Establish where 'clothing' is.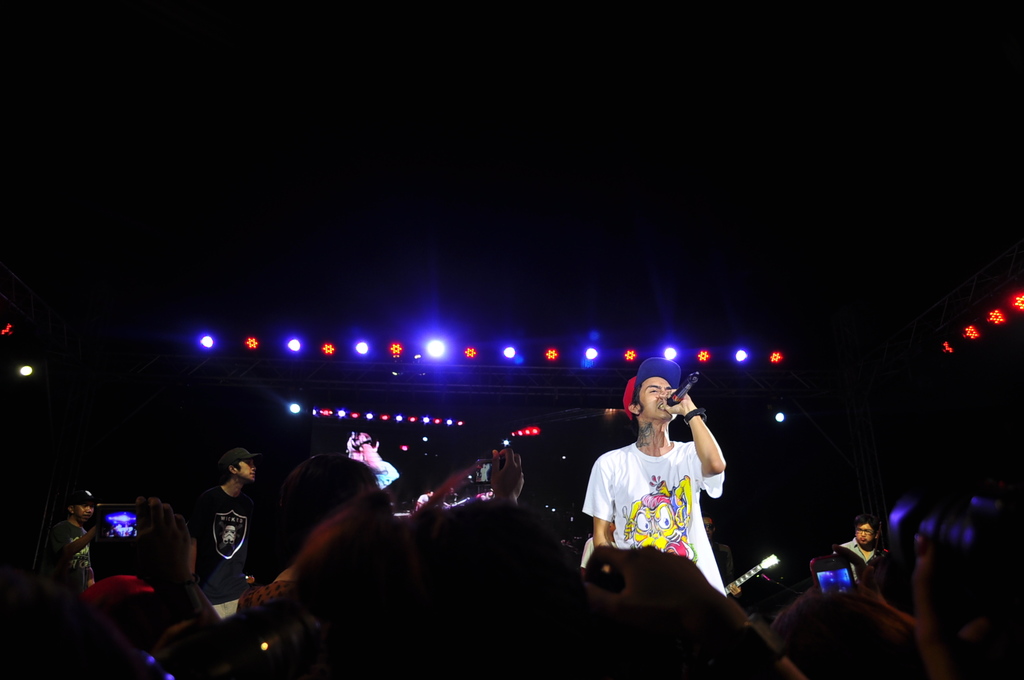
Established at 43 522 93 596.
